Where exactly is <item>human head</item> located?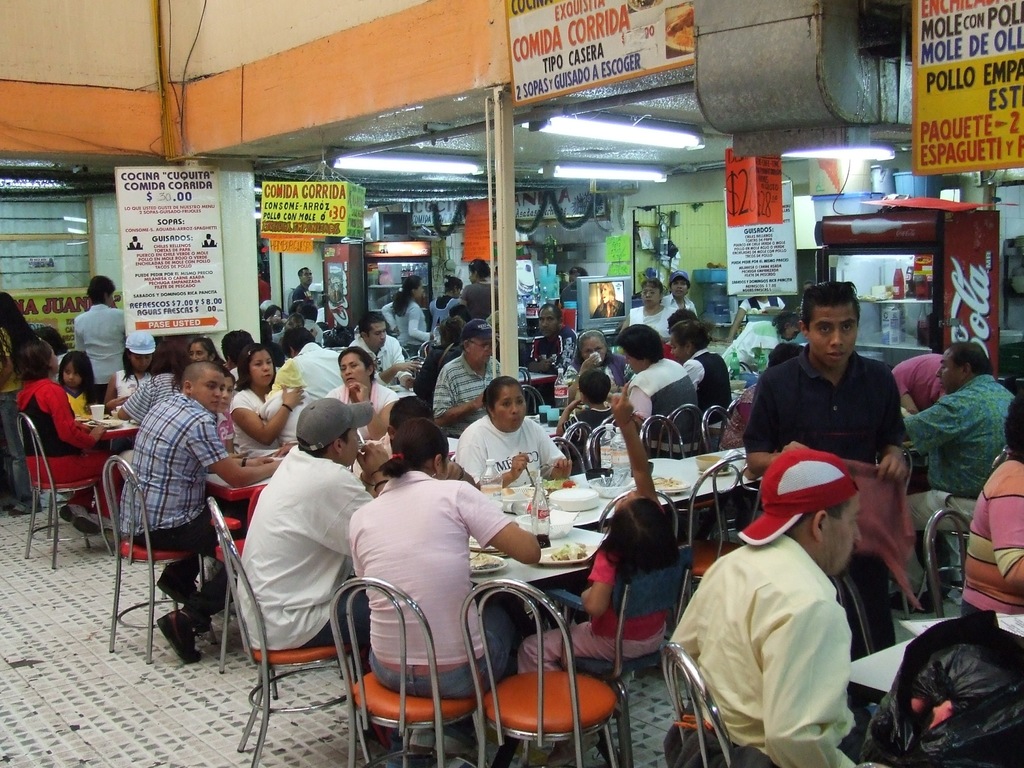
Its bounding box is 35:325:65:353.
